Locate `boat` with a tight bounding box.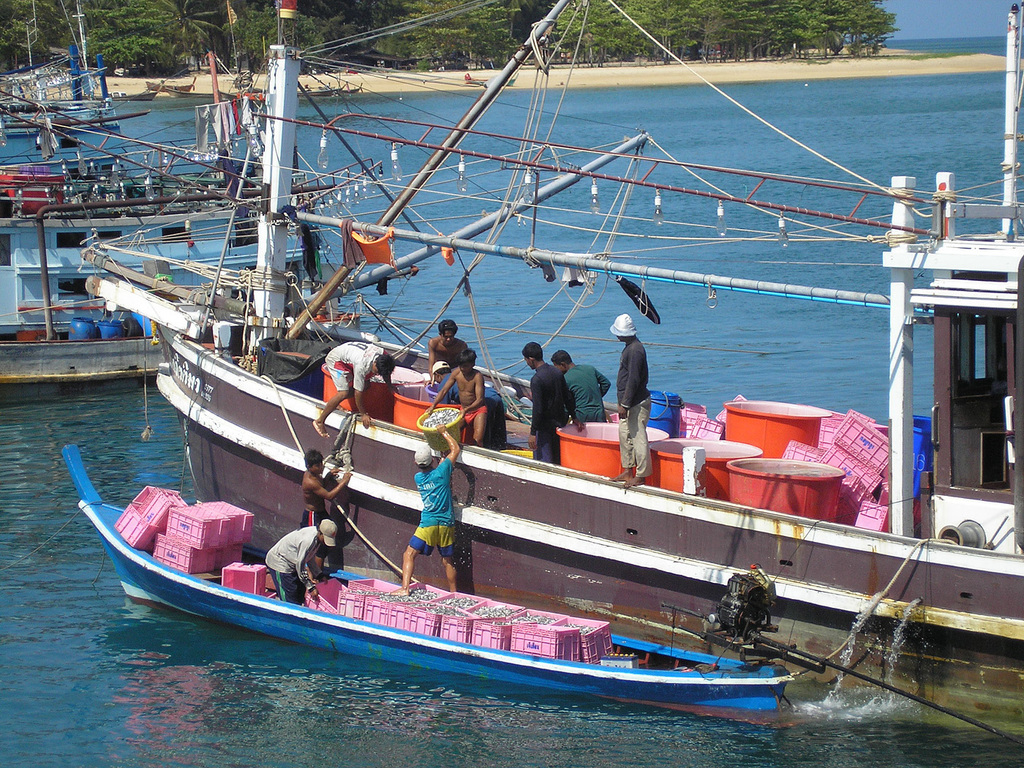
bbox=(152, 0, 1023, 643).
